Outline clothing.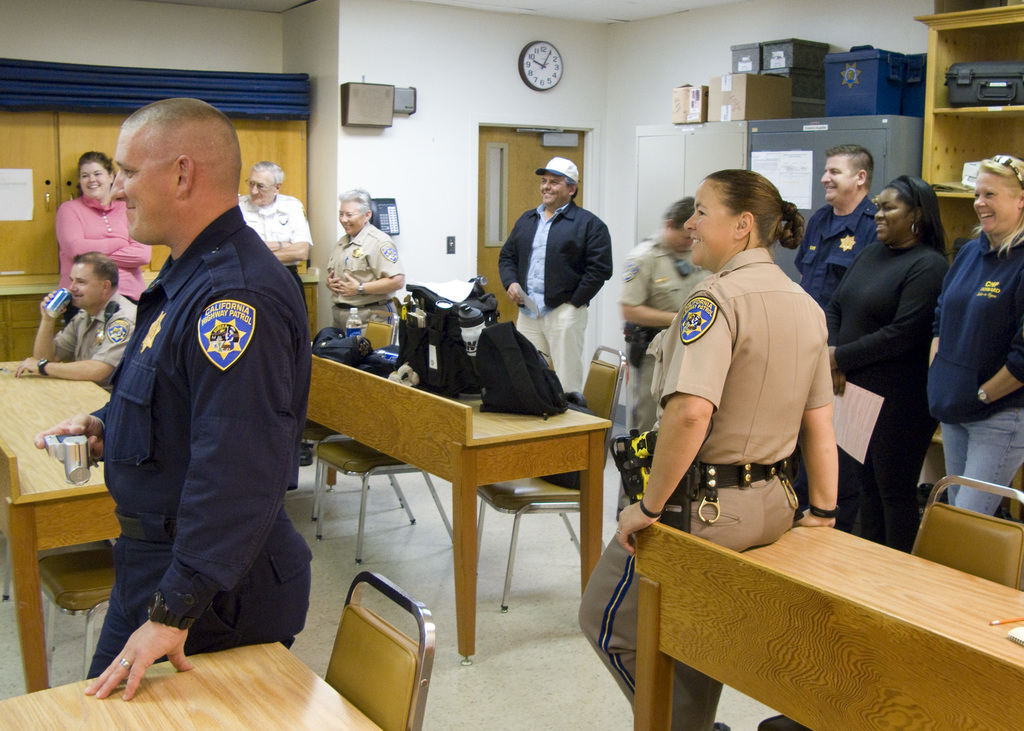
Outline: region(581, 248, 833, 702).
